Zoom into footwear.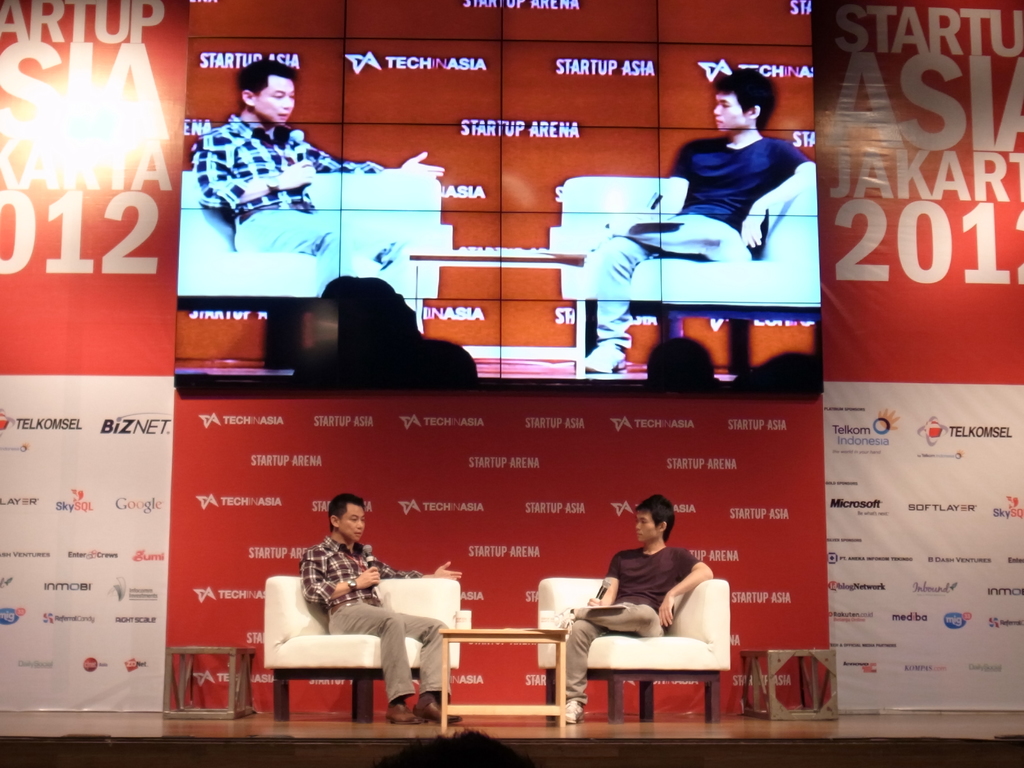
Zoom target: left=551, top=701, right=583, bottom=728.
